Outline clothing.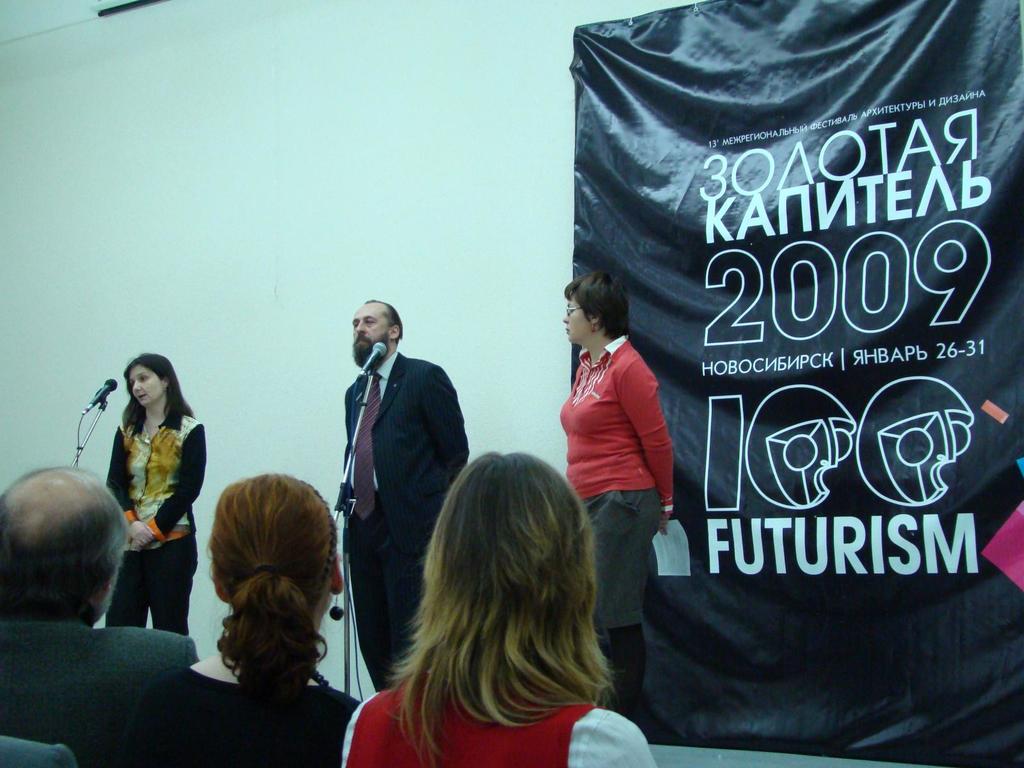
Outline: pyautogui.locateOnScreen(340, 348, 468, 694).
